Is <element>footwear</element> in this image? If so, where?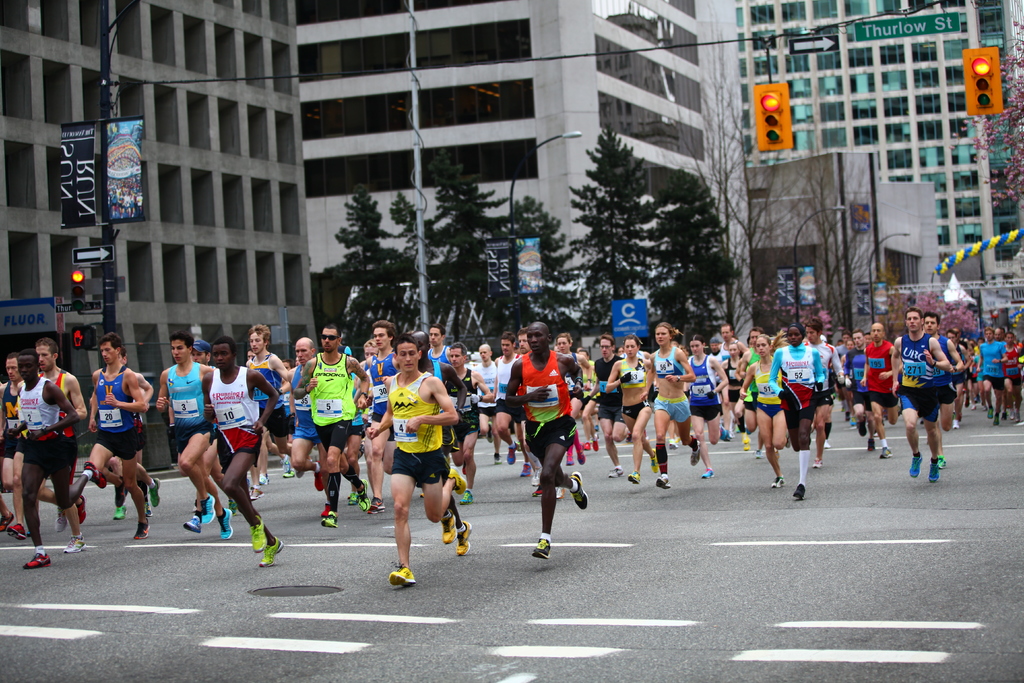
Yes, at [579,442,585,463].
